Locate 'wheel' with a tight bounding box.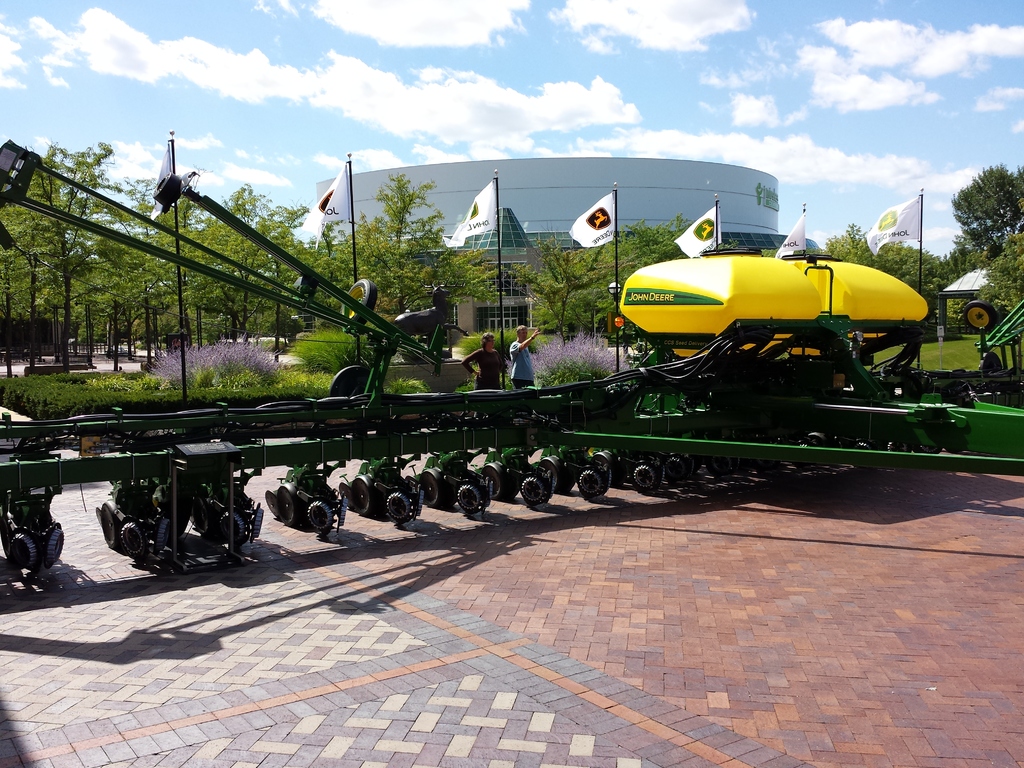
(278,483,300,528).
